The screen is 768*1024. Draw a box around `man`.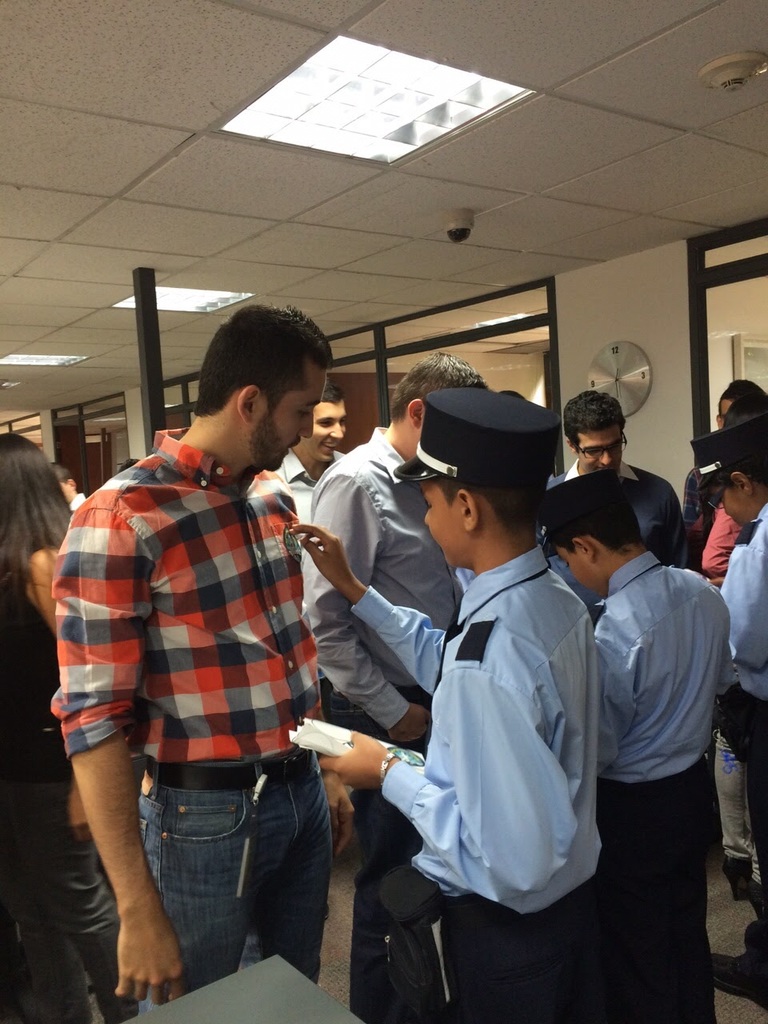
(x1=270, y1=381, x2=348, y2=669).
